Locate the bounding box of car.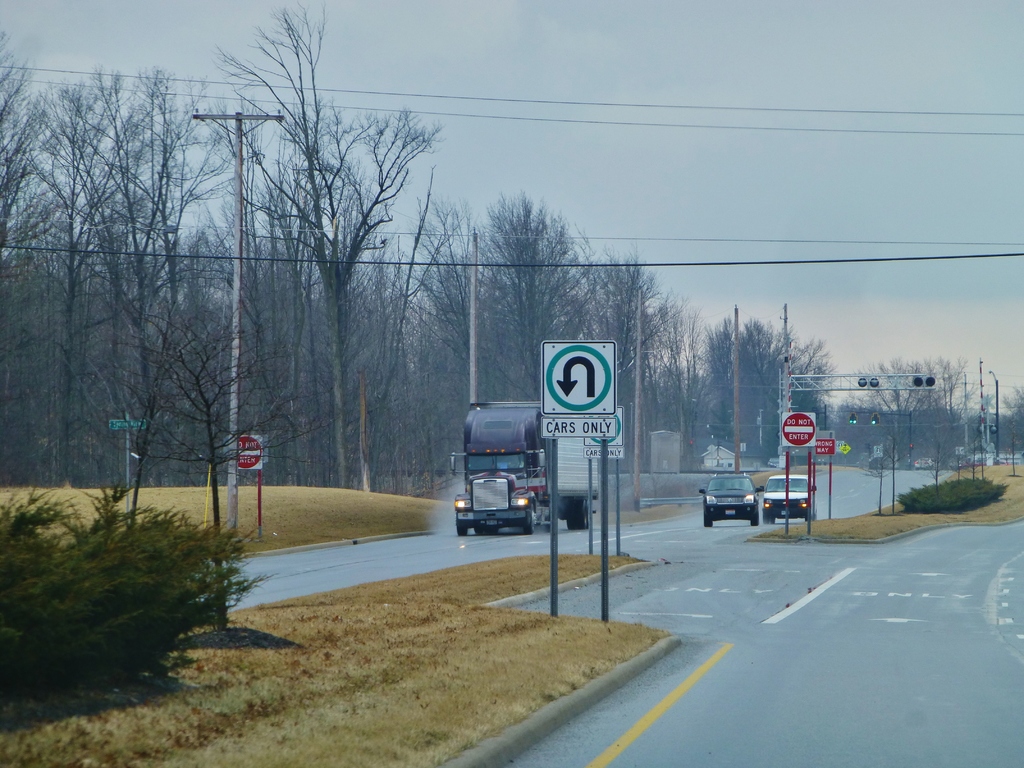
Bounding box: pyautogui.locateOnScreen(767, 474, 813, 522).
